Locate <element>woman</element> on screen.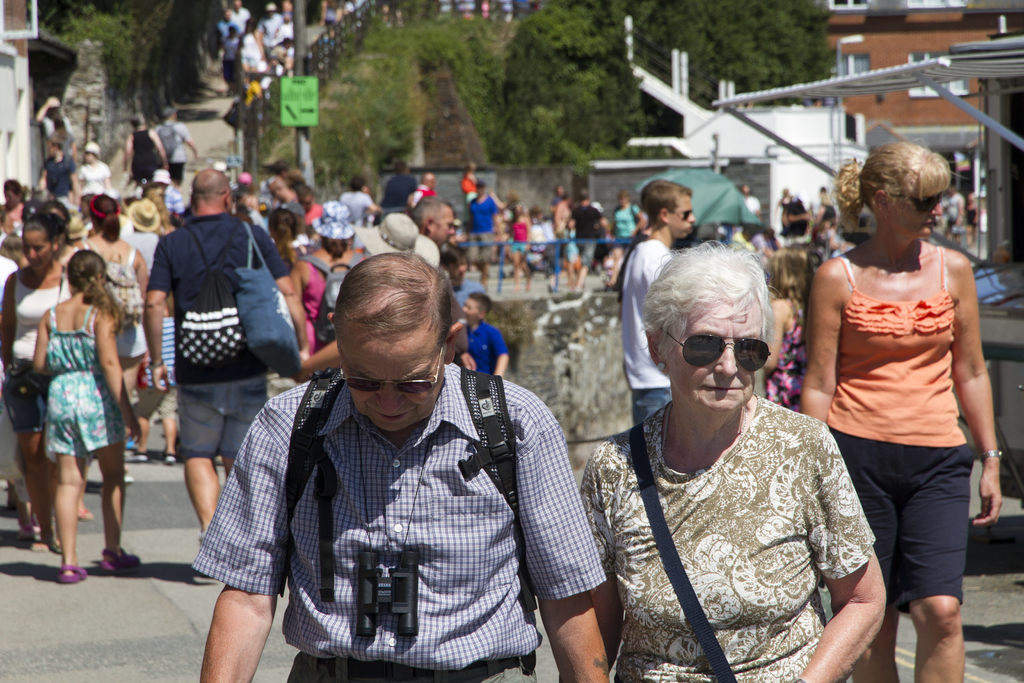
On screen at l=81, t=143, r=111, b=199.
